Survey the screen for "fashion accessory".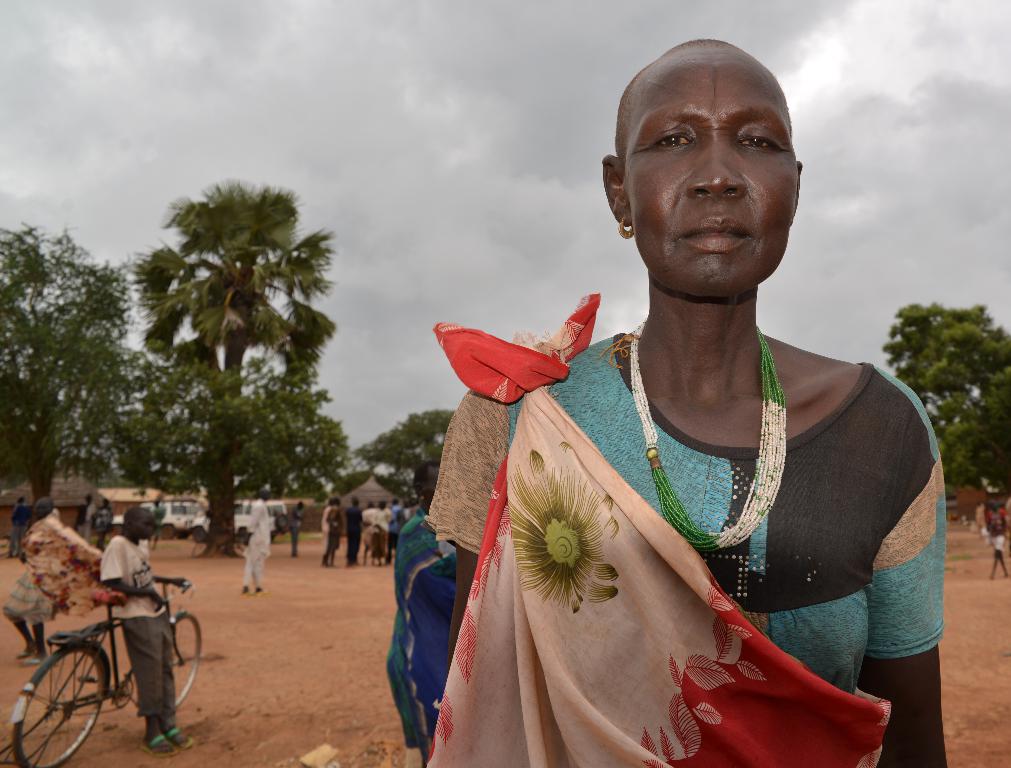
Survey found: region(595, 317, 788, 550).
